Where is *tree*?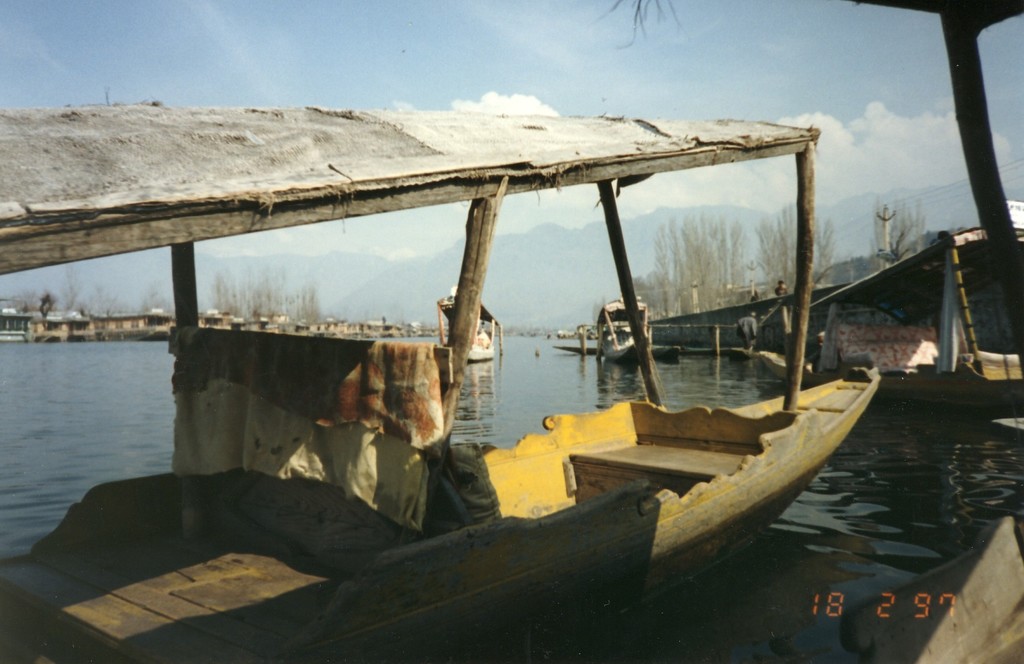
<box>646,212,746,320</box>.
